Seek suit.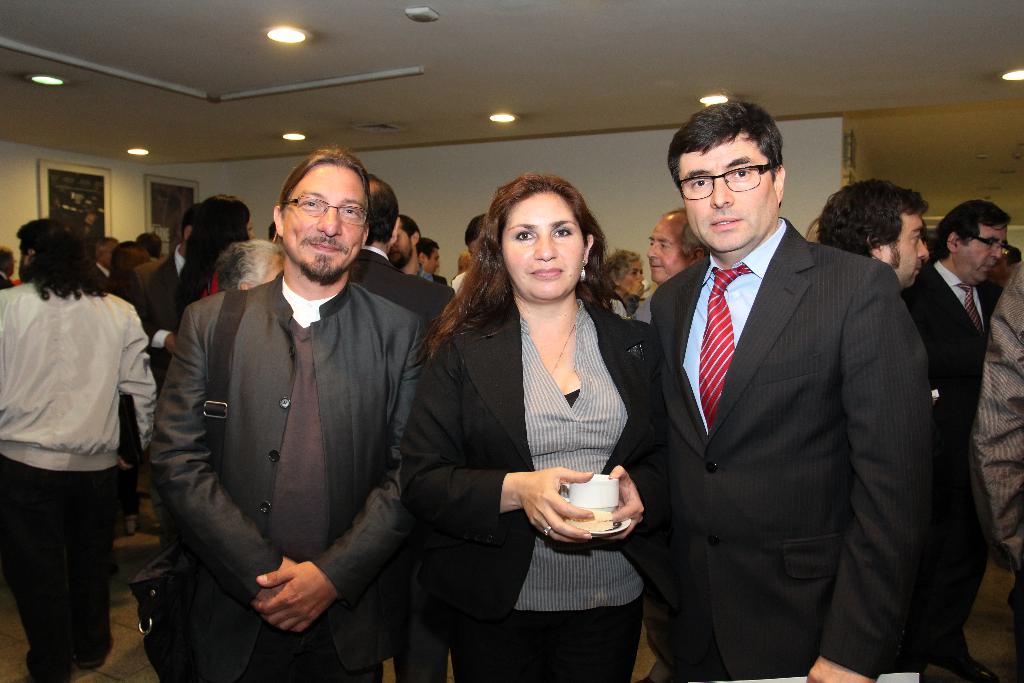
bbox=(906, 256, 1007, 654).
